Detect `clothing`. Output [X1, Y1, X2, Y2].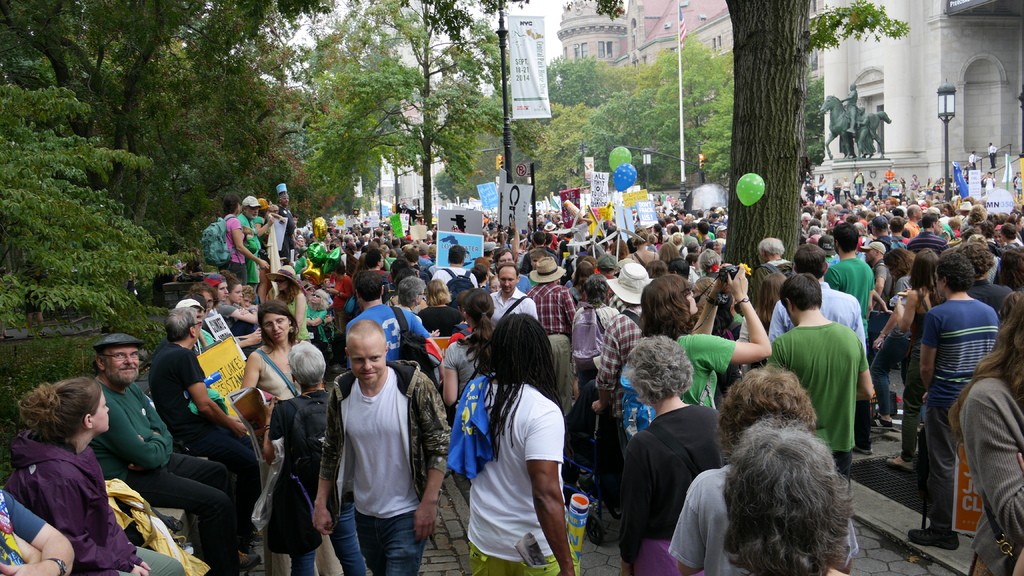
[446, 370, 502, 487].
